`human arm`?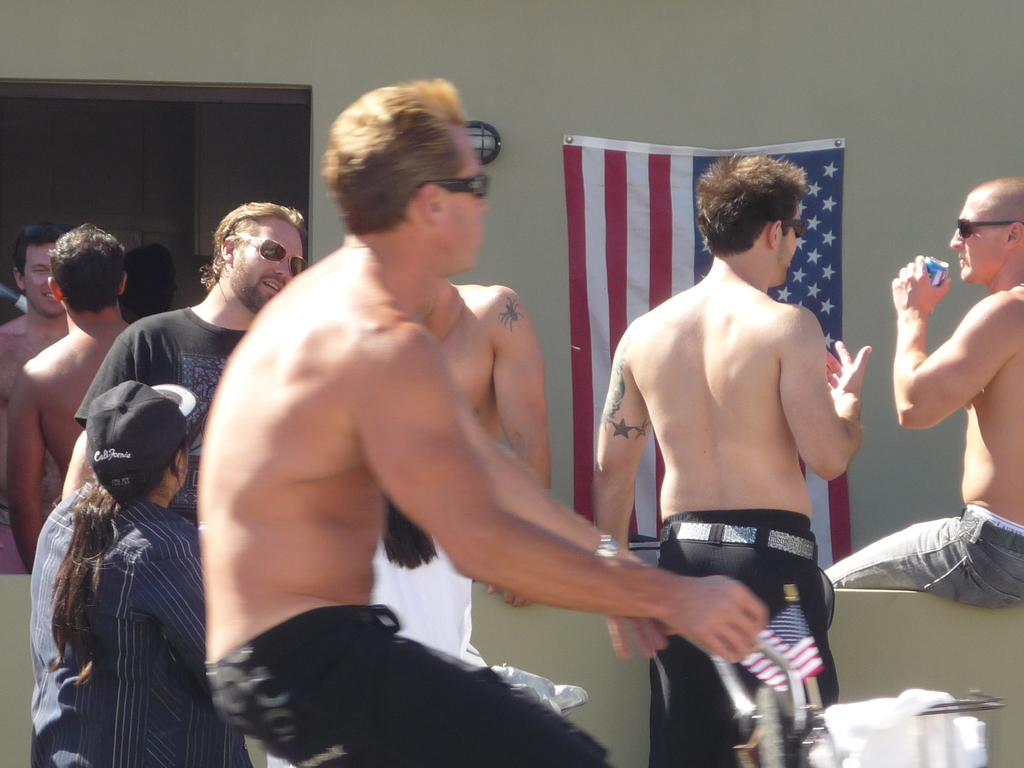
bbox=[891, 257, 1006, 472]
